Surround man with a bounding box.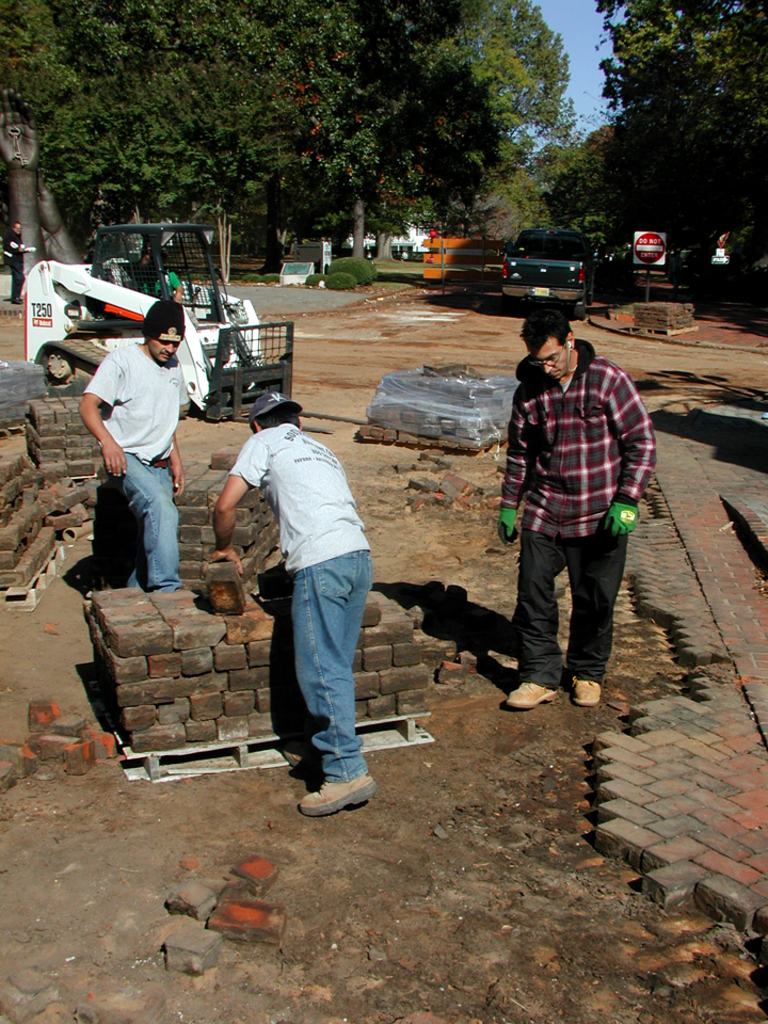
<box>219,371,389,817</box>.
